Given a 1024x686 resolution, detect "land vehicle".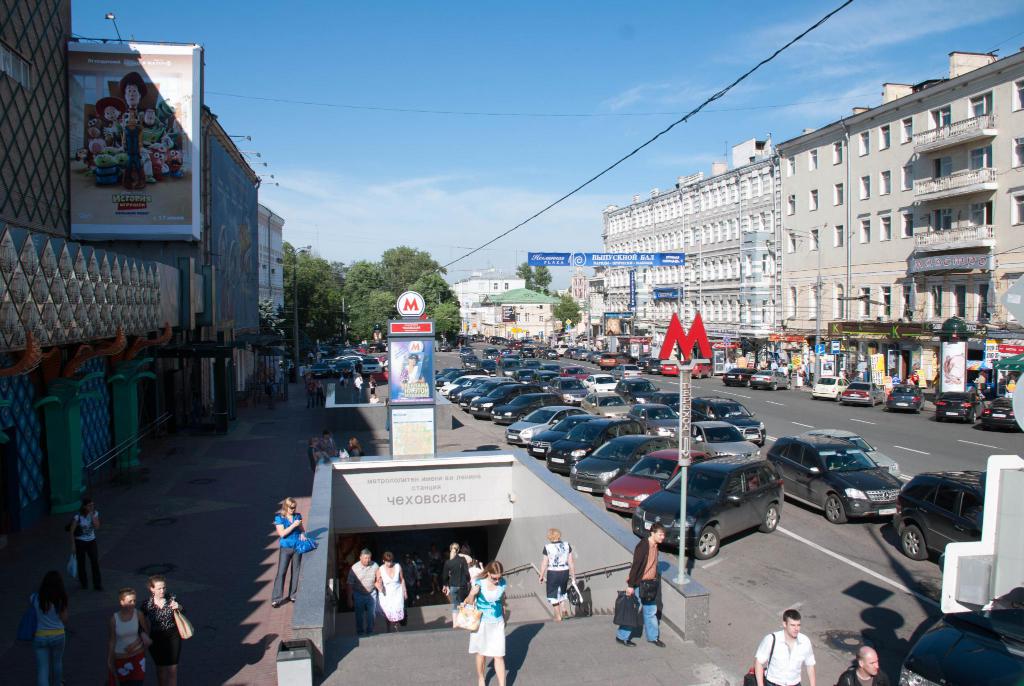
{"x1": 542, "y1": 361, "x2": 561, "y2": 374}.
